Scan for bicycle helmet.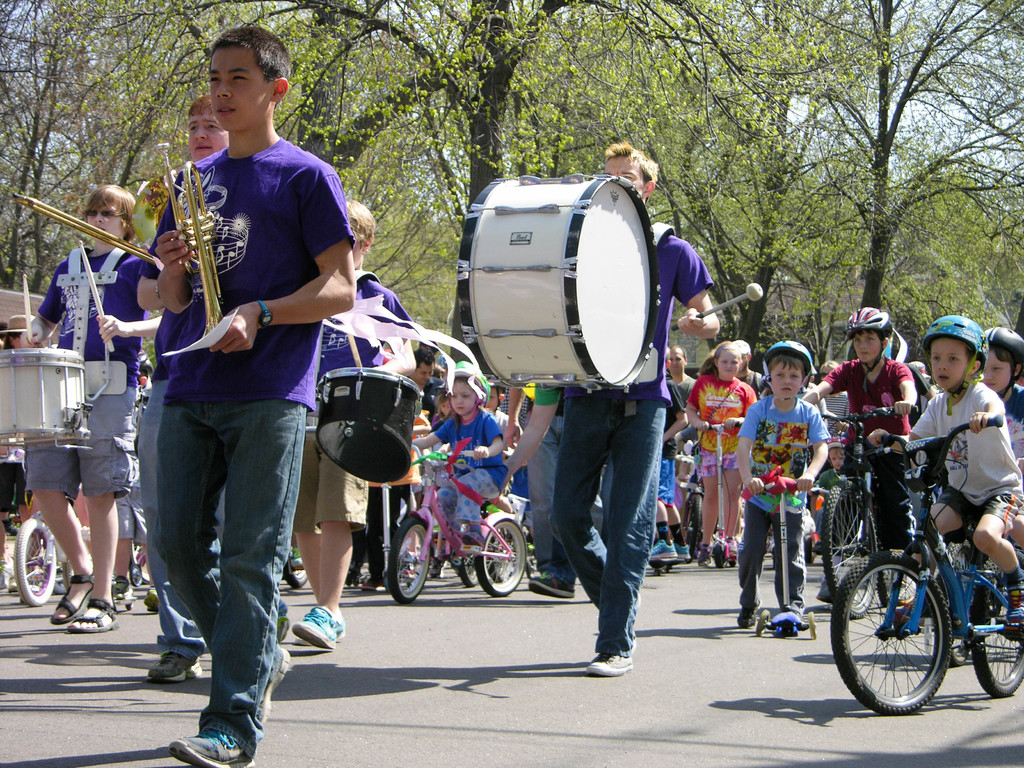
Scan result: box=[848, 303, 886, 344].
